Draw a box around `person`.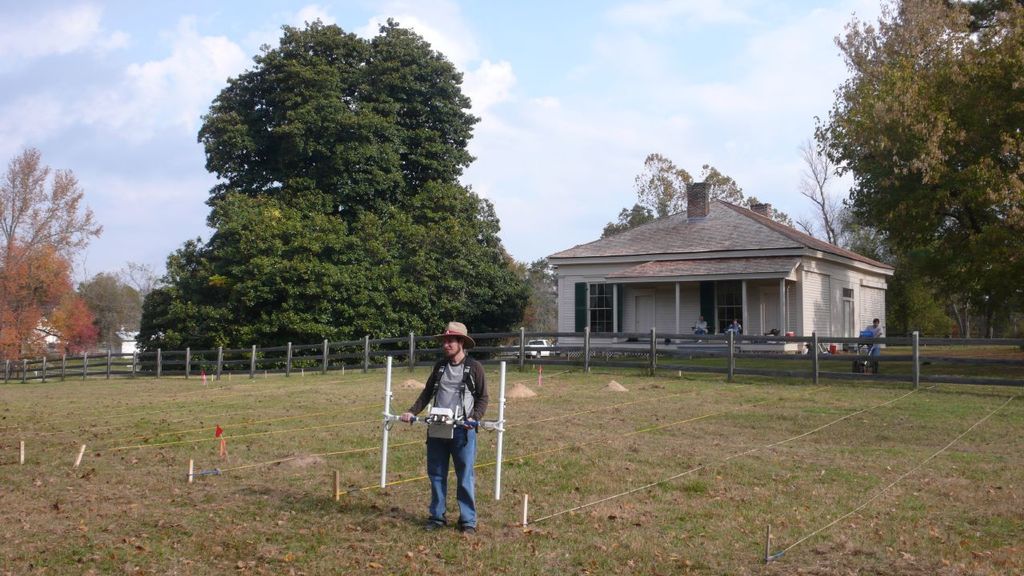
[left=725, top=314, right=744, bottom=357].
